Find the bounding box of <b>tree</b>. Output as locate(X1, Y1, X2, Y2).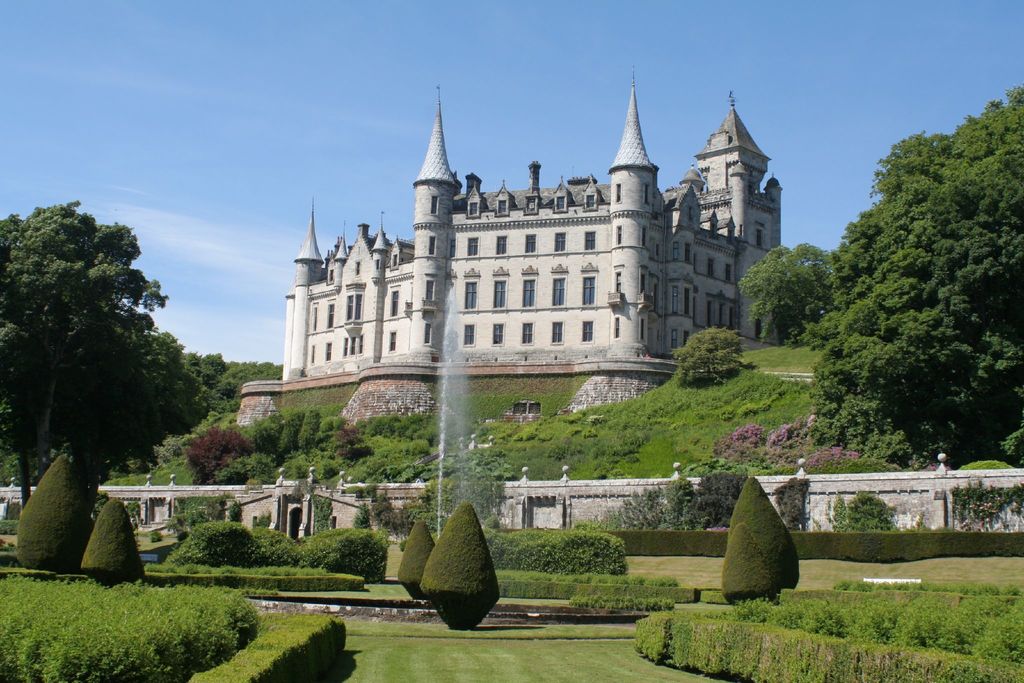
locate(299, 409, 324, 451).
